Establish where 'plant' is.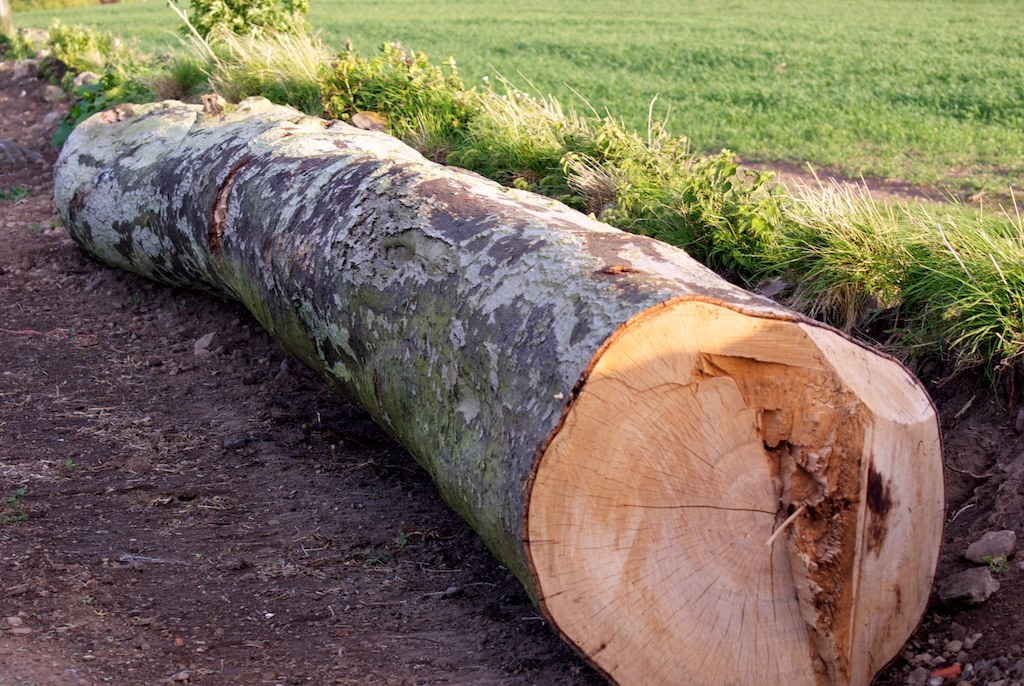
Established at (749, 151, 920, 331).
